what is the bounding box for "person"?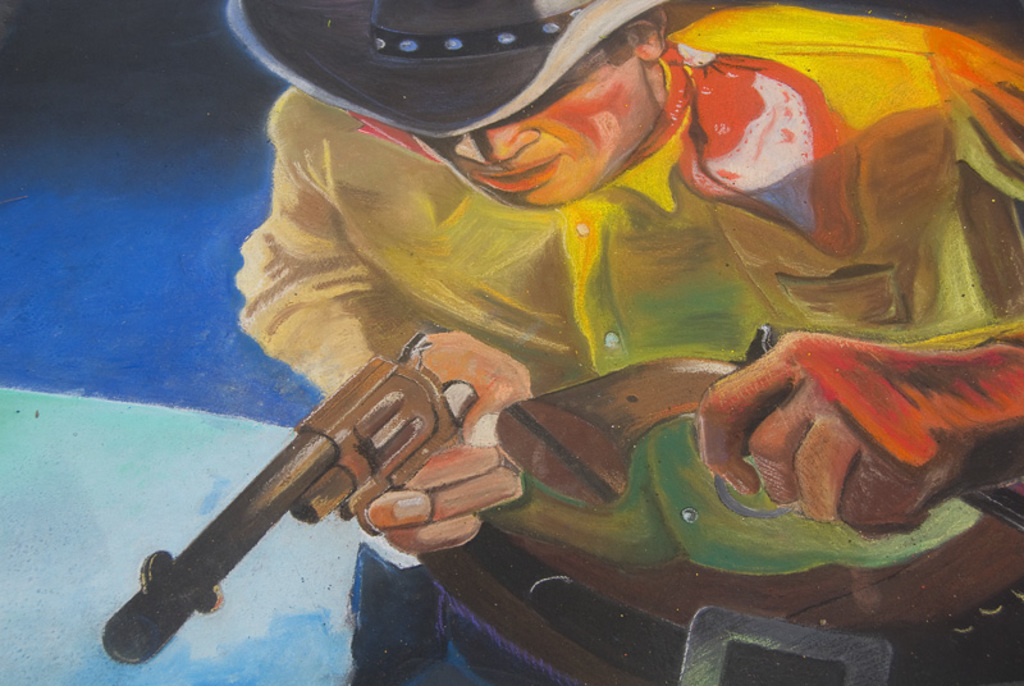
rect(225, 0, 1023, 685).
